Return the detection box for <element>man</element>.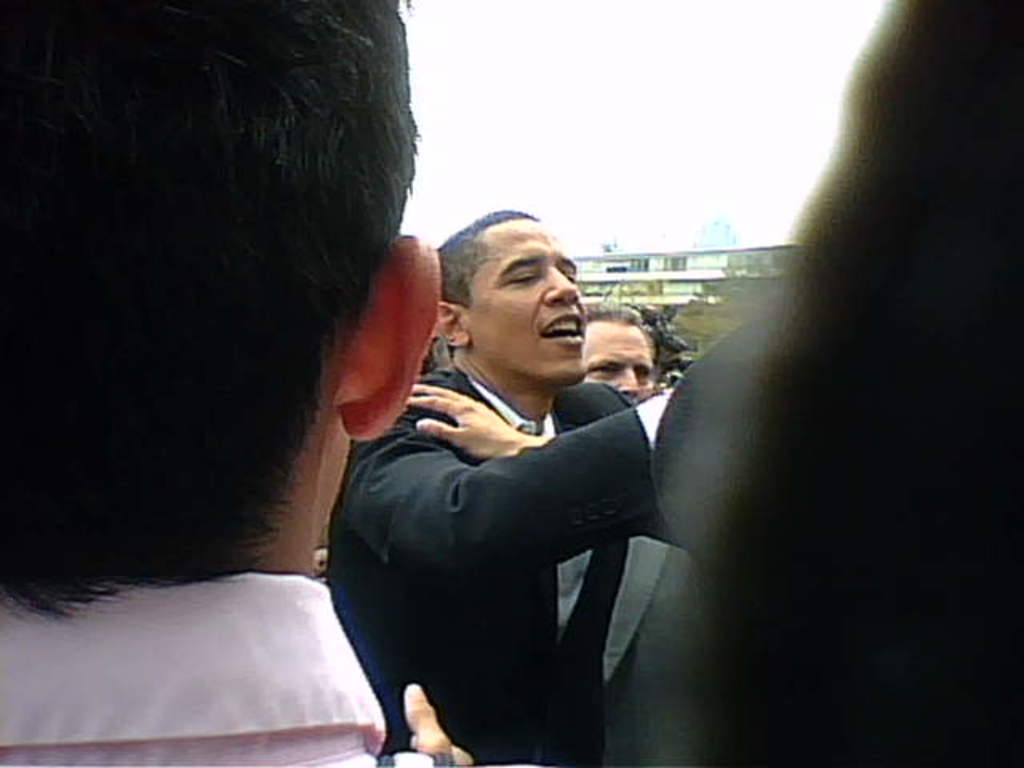
l=576, t=306, r=659, b=405.
